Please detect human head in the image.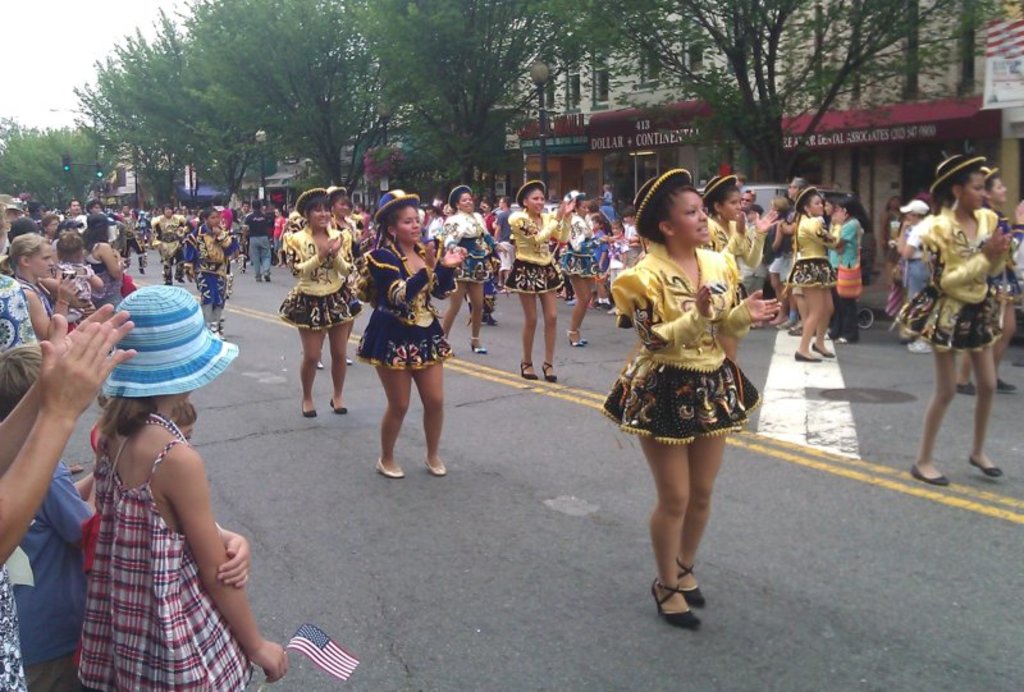
Rect(516, 180, 545, 215).
